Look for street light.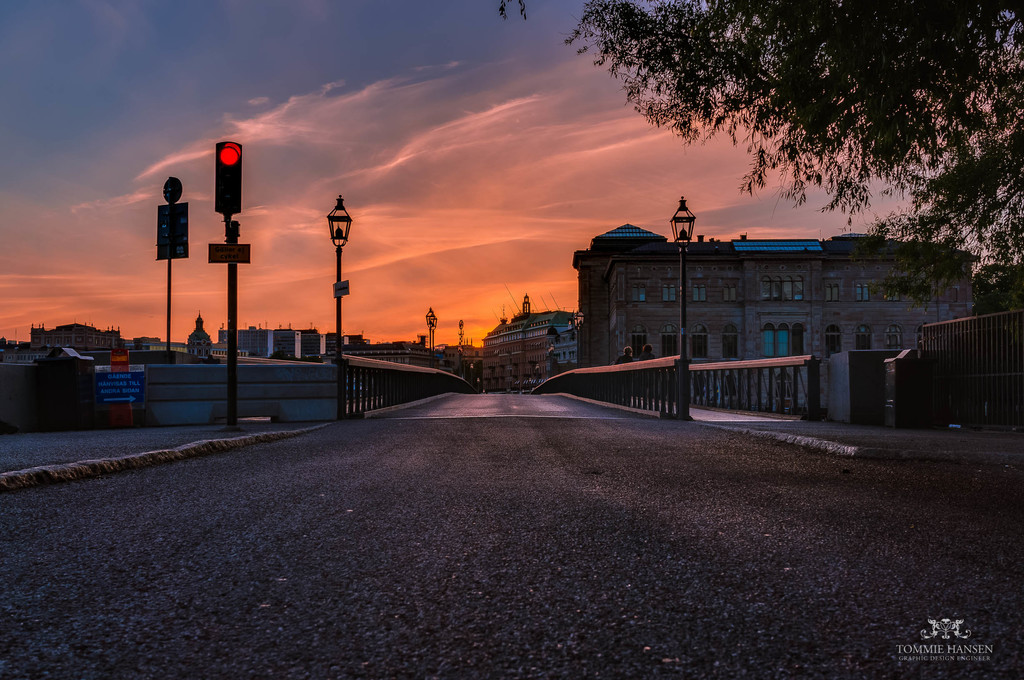
Found: <box>421,304,440,370</box>.
